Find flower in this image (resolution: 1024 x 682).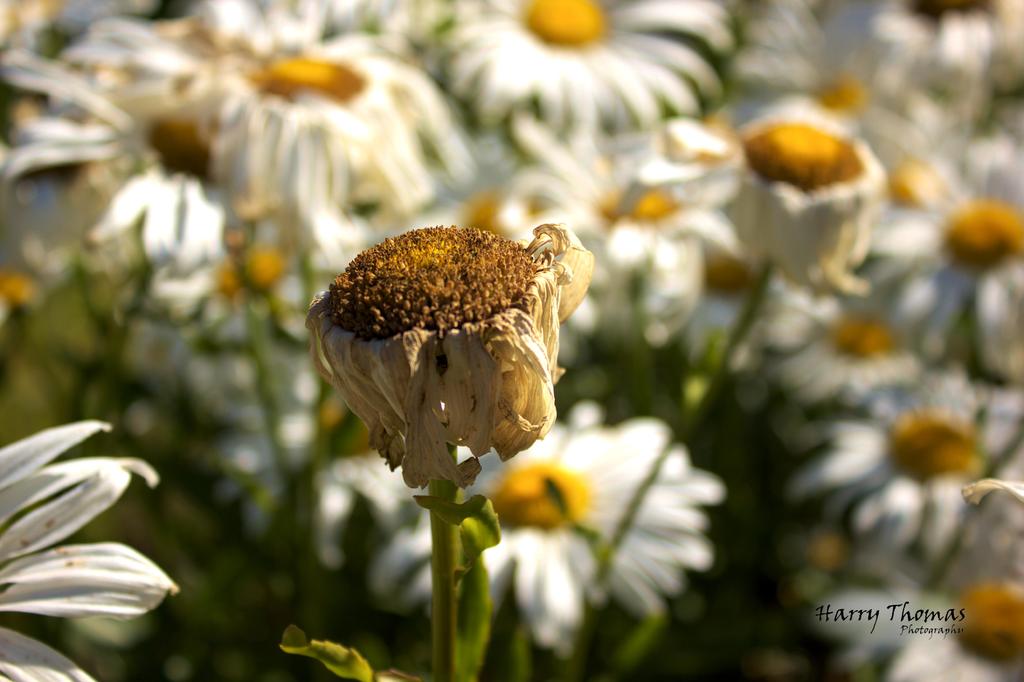
Rect(362, 401, 730, 654).
